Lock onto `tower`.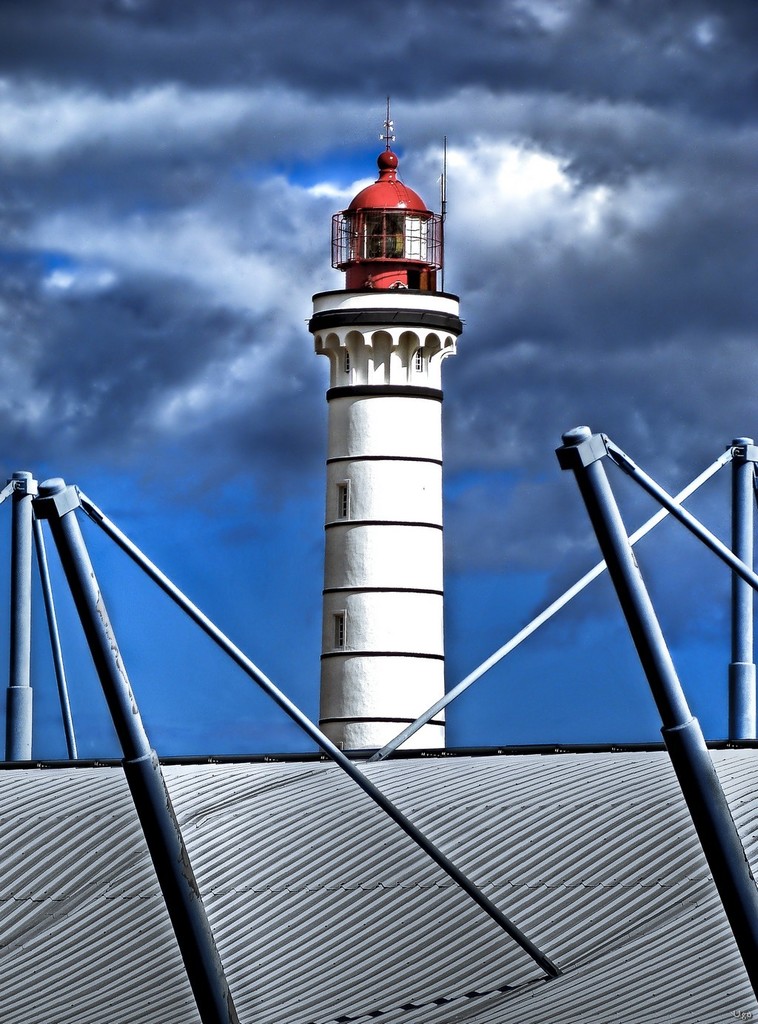
Locked: 289:136:485:758.
